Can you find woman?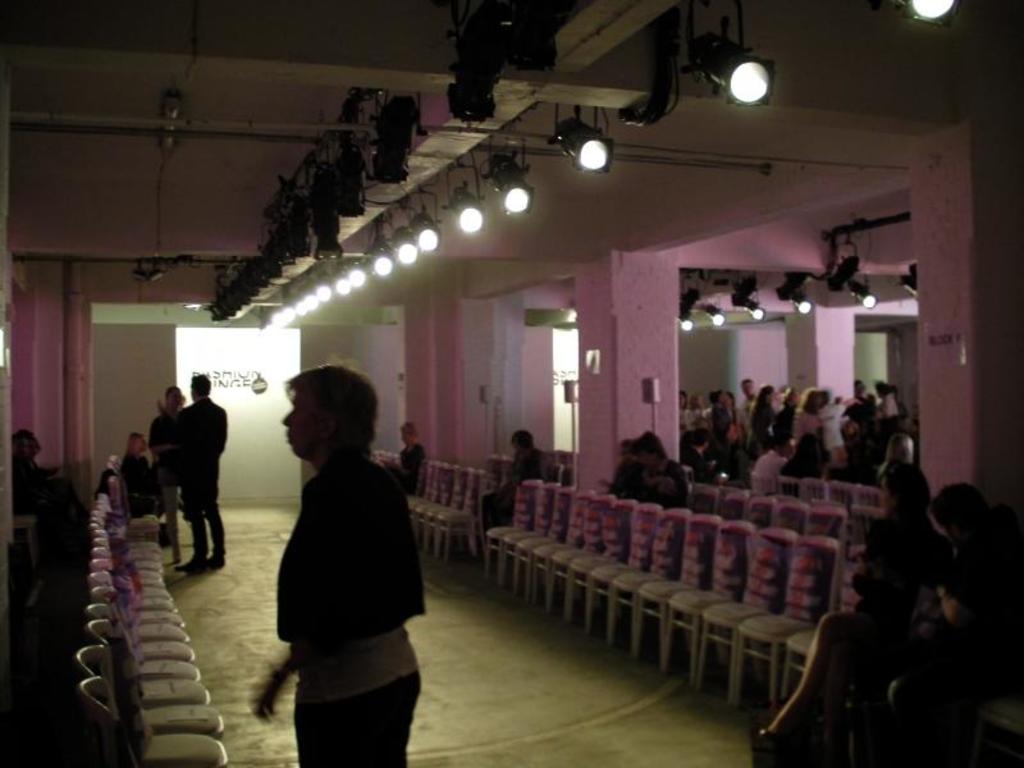
Yes, bounding box: detection(154, 388, 188, 570).
